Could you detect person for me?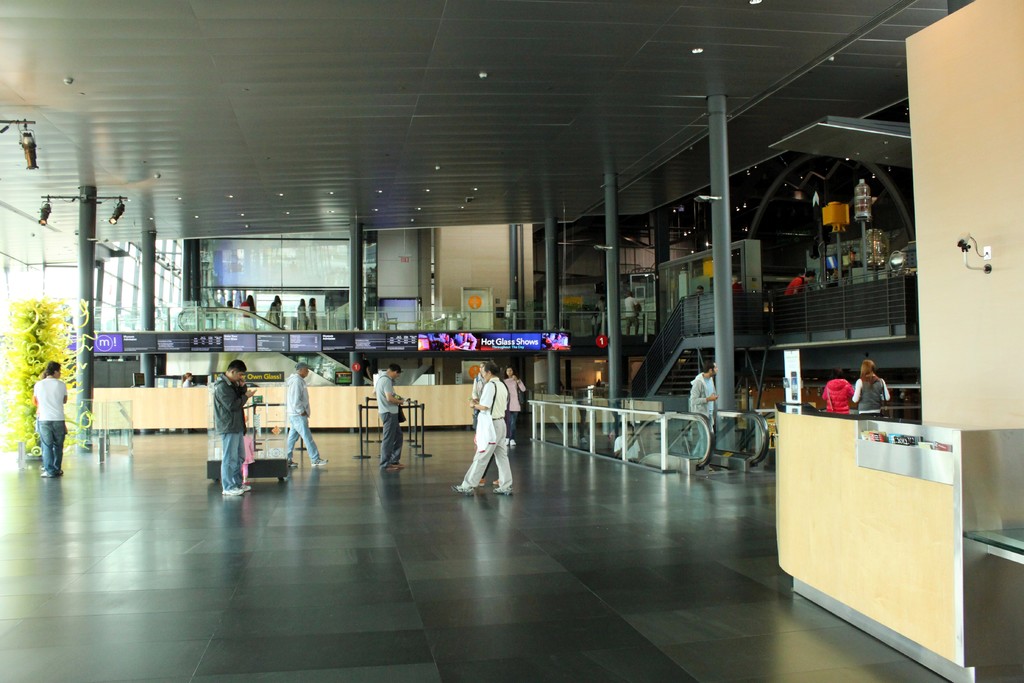
Detection result: x1=691 y1=360 x2=714 y2=440.
